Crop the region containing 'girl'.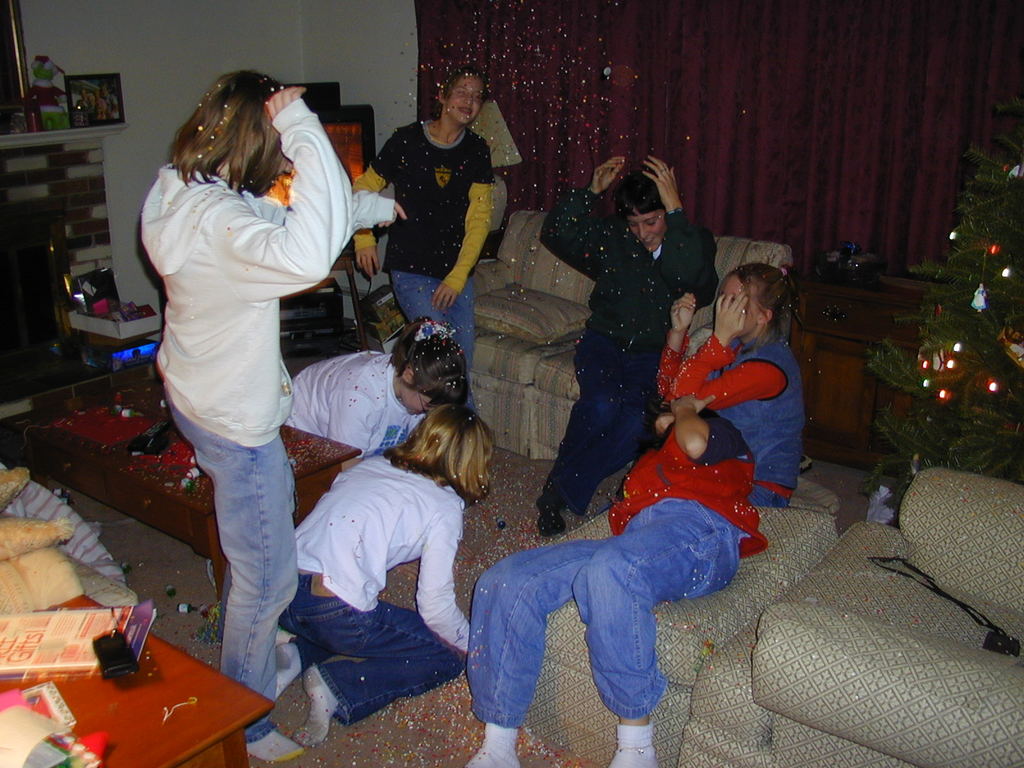
Crop region: {"left": 289, "top": 319, "right": 474, "bottom": 458}.
